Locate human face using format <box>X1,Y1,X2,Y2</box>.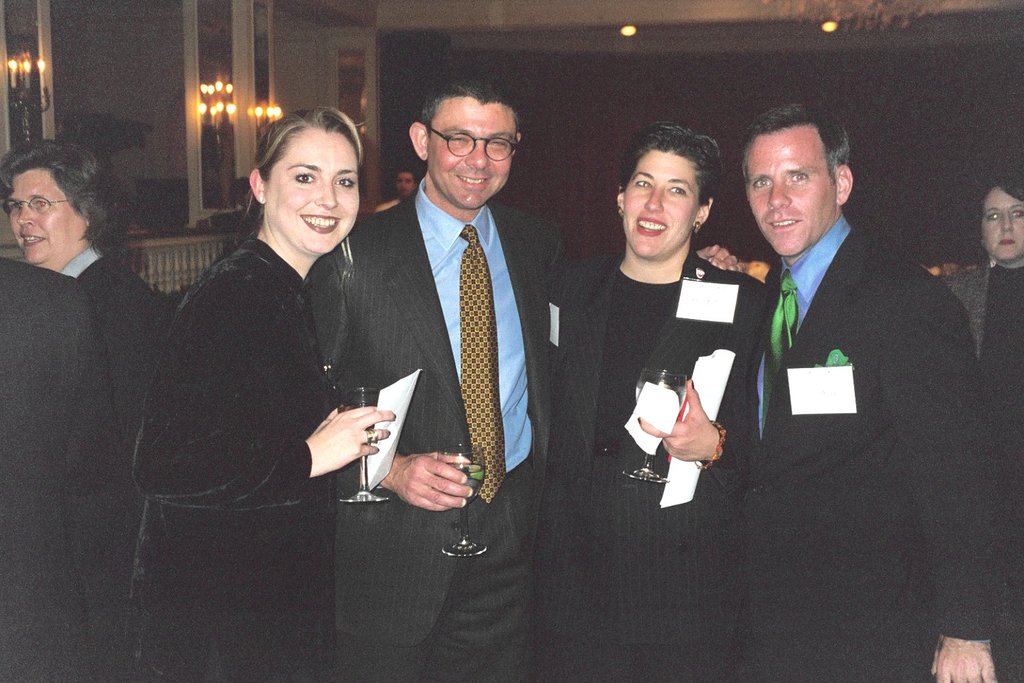
<box>4,172,83,262</box>.
